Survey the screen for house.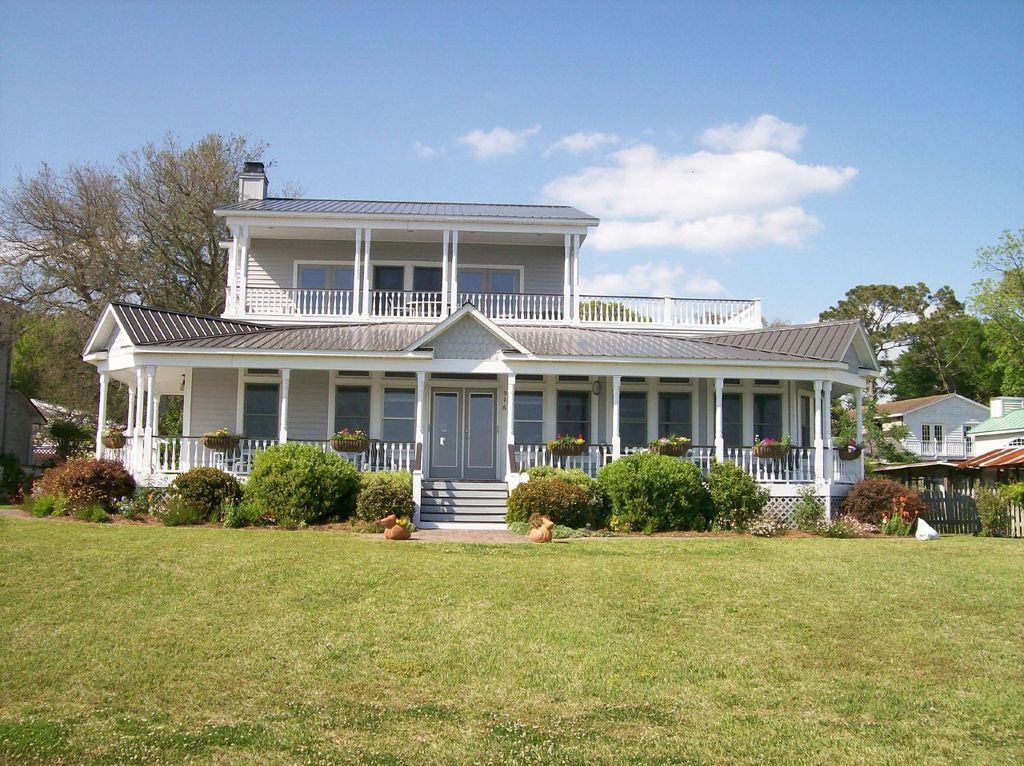
Survey found: 842:377:992:513.
